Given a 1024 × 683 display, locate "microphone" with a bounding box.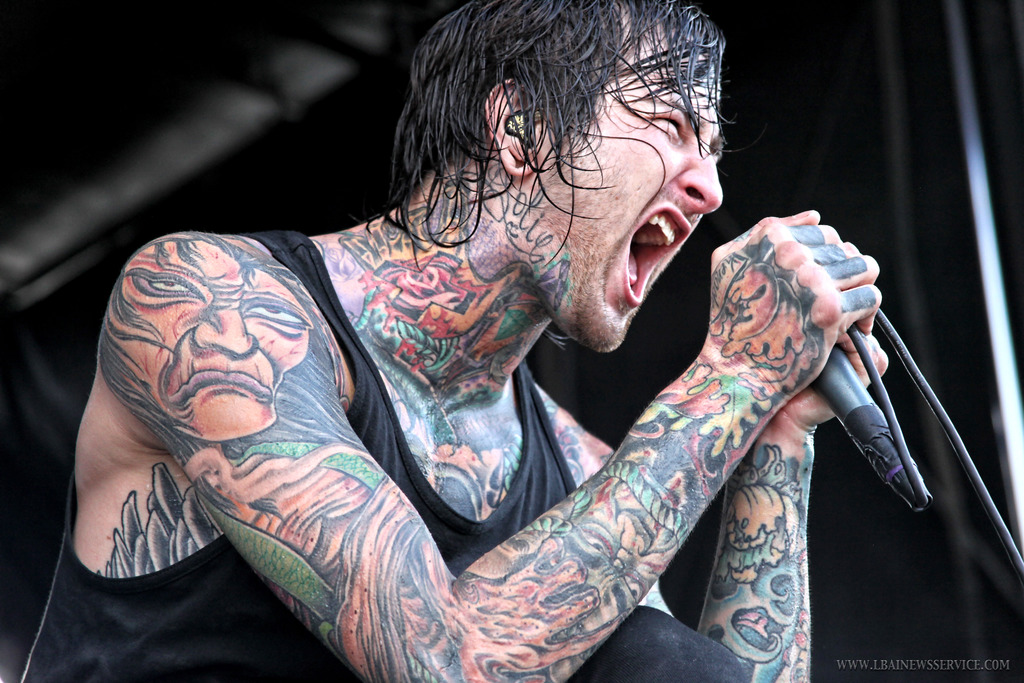
Located: locate(691, 201, 964, 520).
